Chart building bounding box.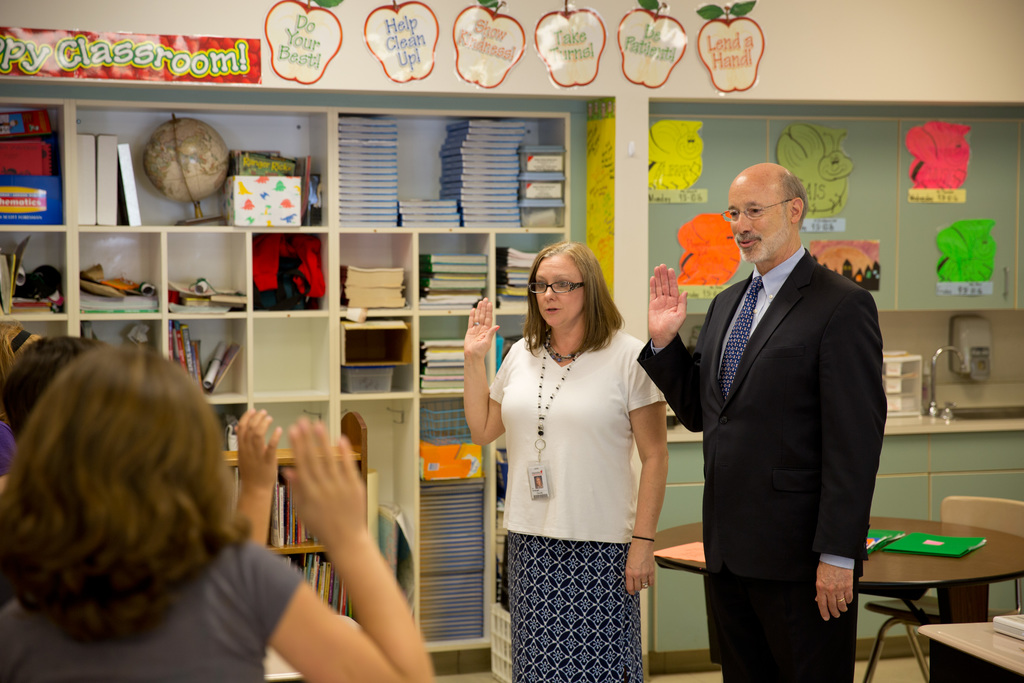
Charted: l=0, t=0, r=1023, b=682.
